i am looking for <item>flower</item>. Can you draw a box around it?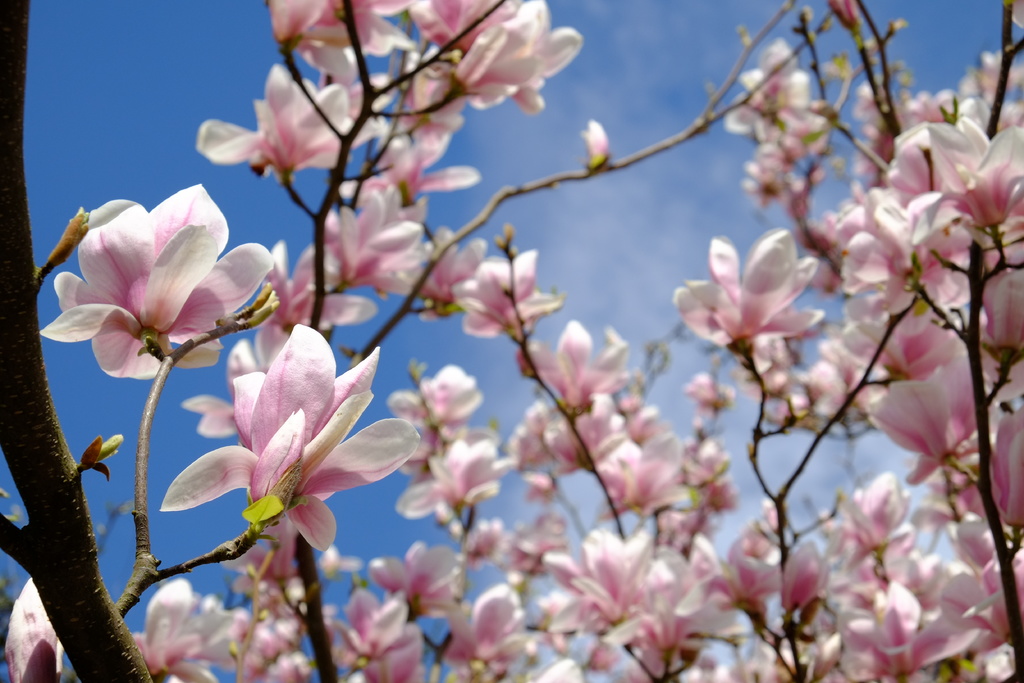
Sure, the bounding box is bbox=[684, 222, 838, 383].
